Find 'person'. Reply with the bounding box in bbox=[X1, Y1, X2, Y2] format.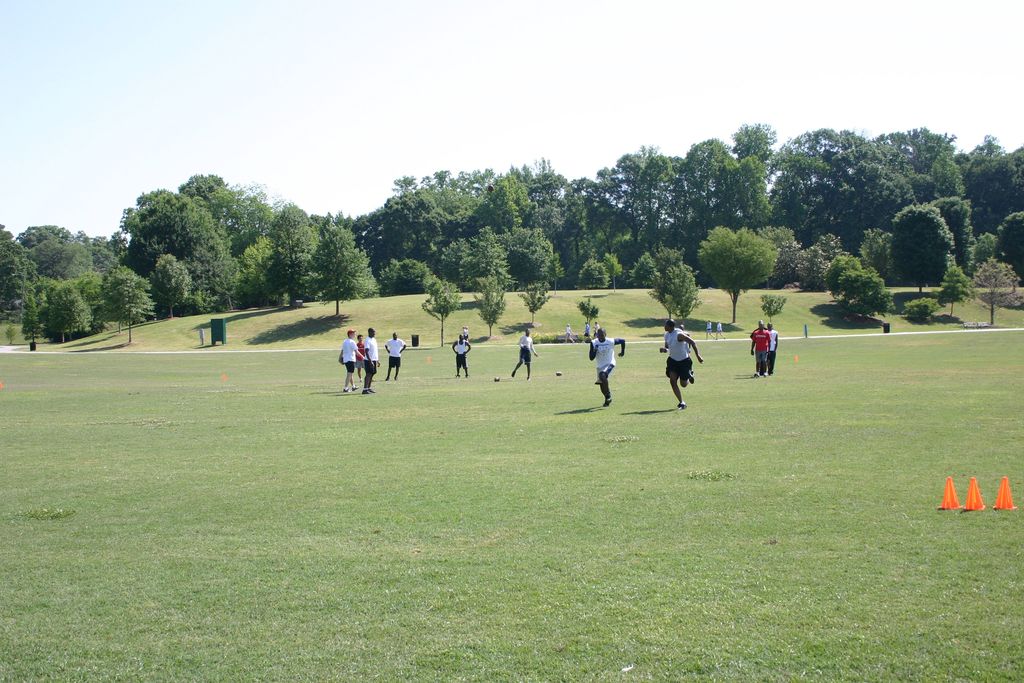
bbox=[511, 335, 539, 379].
